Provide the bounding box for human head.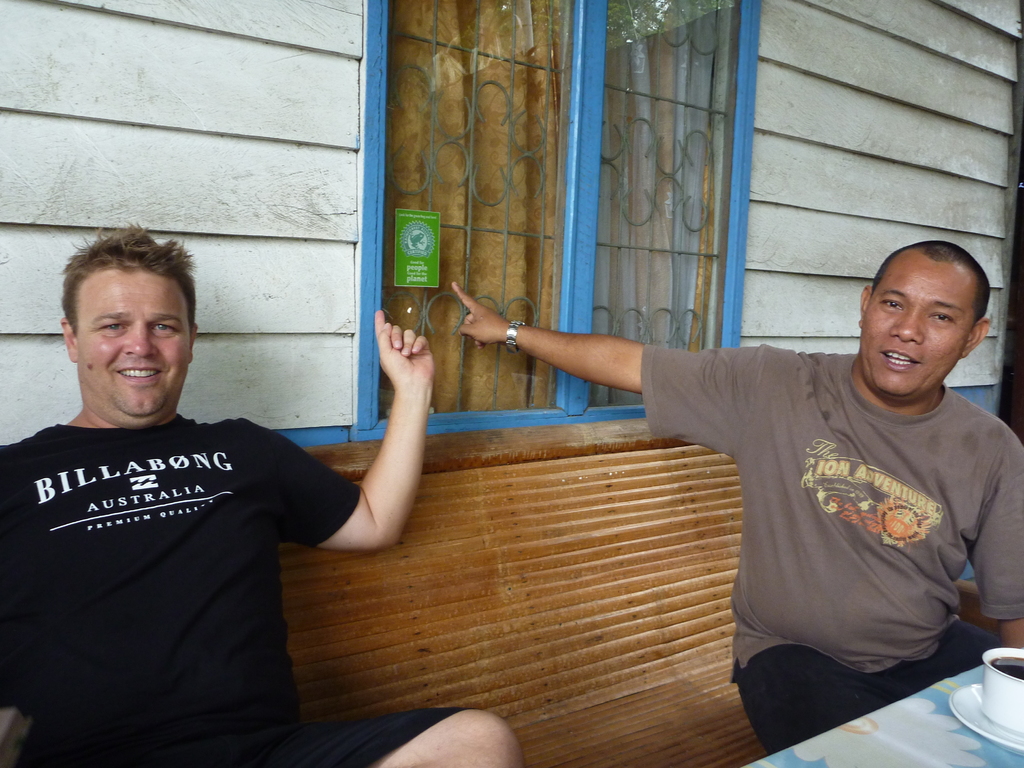
51,228,198,408.
